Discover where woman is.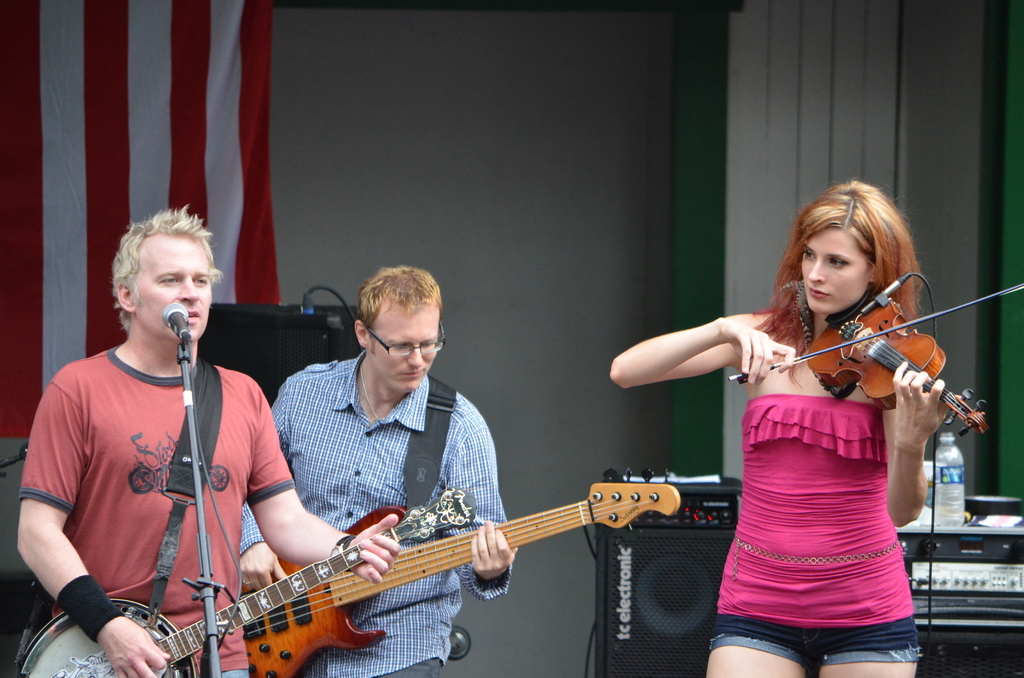
Discovered at [613,179,952,677].
